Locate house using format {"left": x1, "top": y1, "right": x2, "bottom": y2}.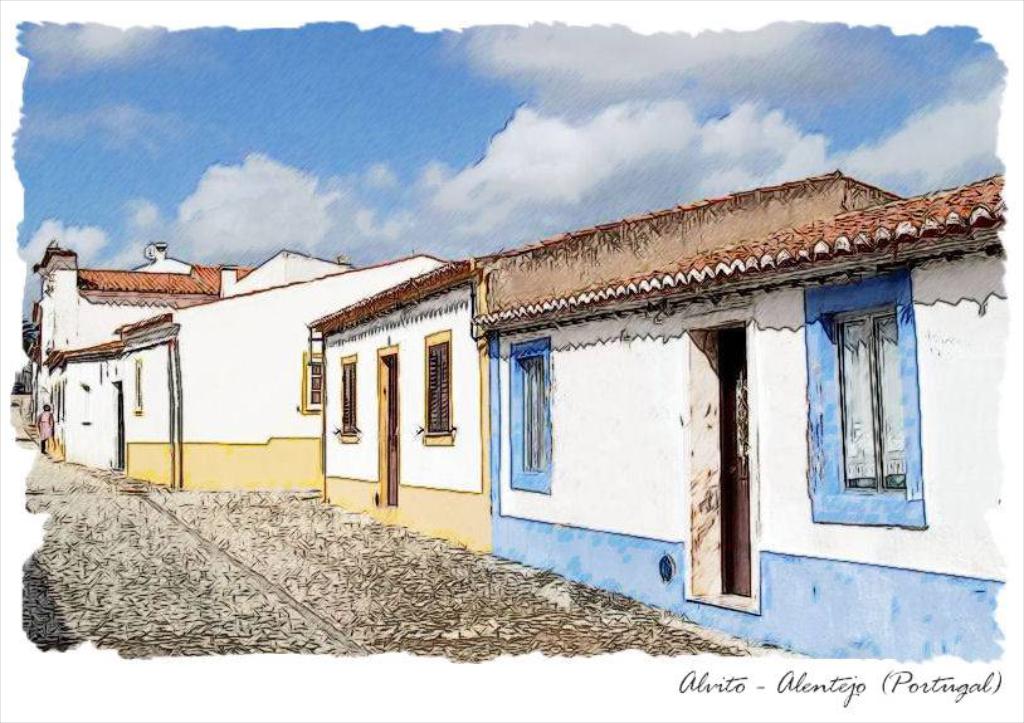
{"left": 317, "top": 255, "right": 501, "bottom": 517}.
